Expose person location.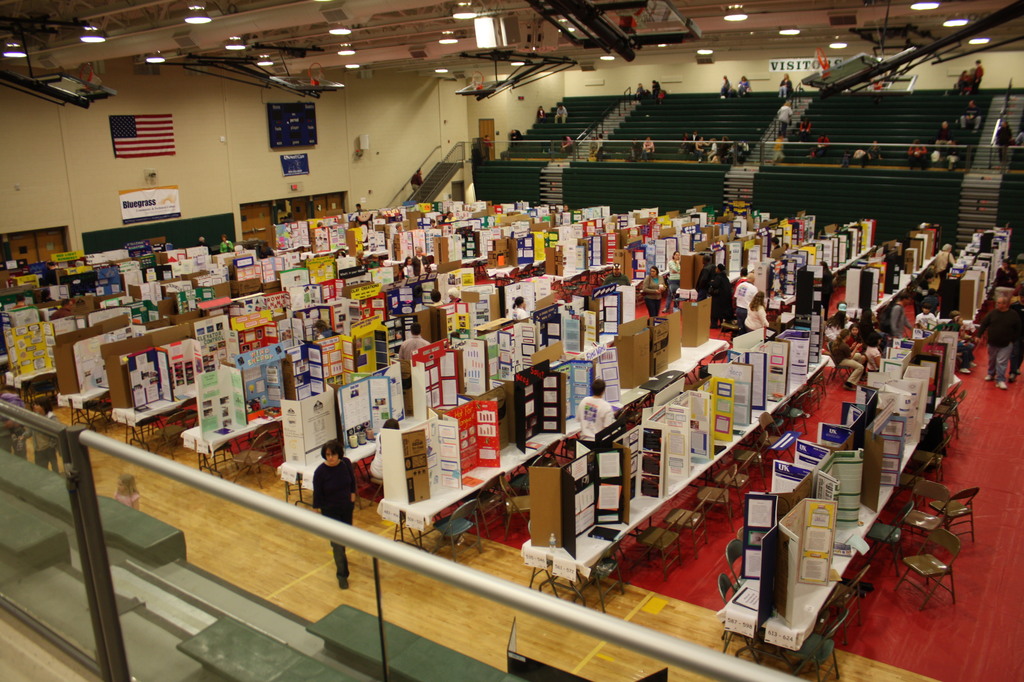
Exposed at box(640, 136, 658, 161).
